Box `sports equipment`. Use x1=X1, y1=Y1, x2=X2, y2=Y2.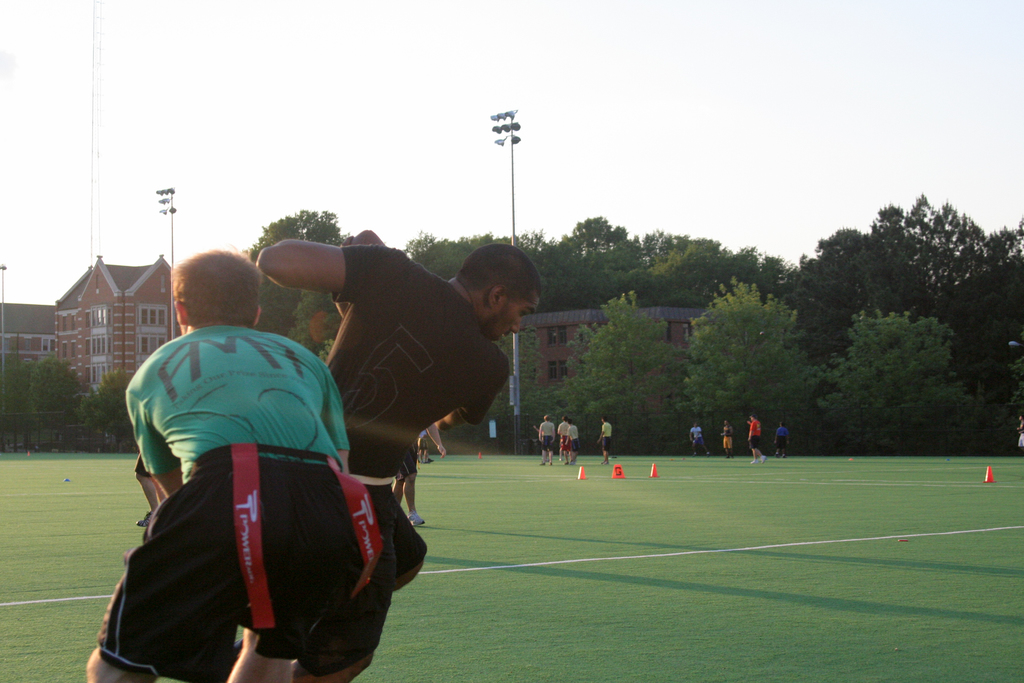
x1=335, y1=227, x2=385, y2=322.
